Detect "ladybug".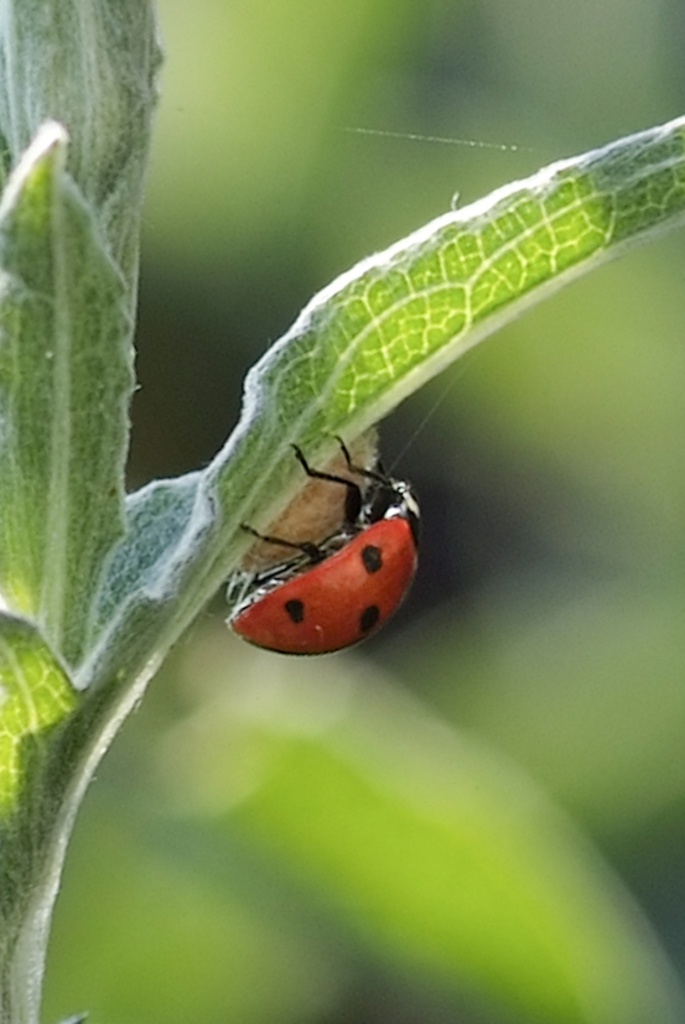
Detected at 225:432:426:661.
